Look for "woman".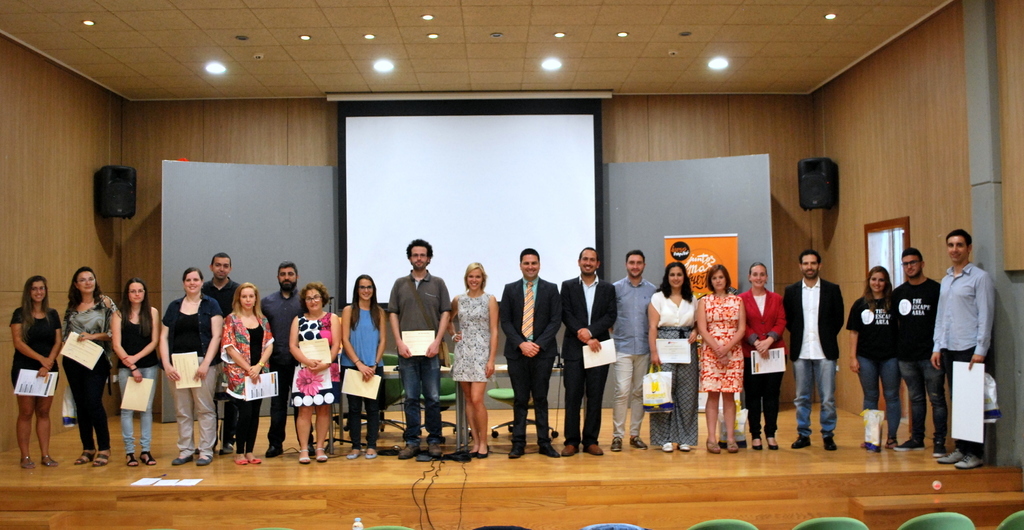
Found: BBox(5, 275, 59, 465).
